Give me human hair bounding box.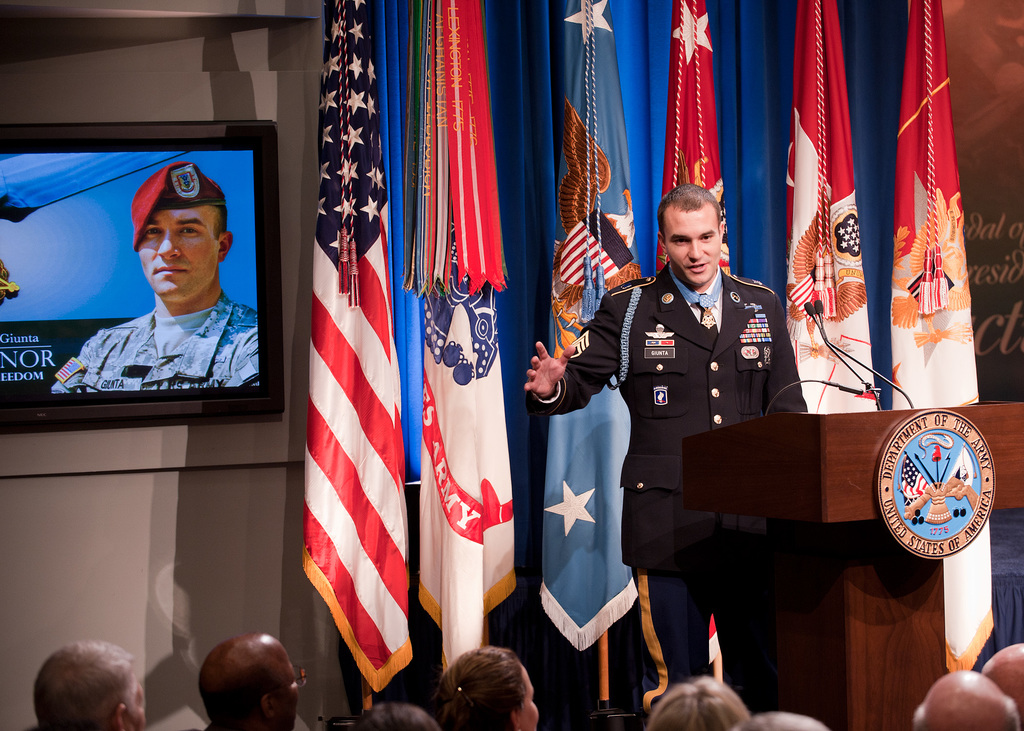
<box>435,642,524,727</box>.
